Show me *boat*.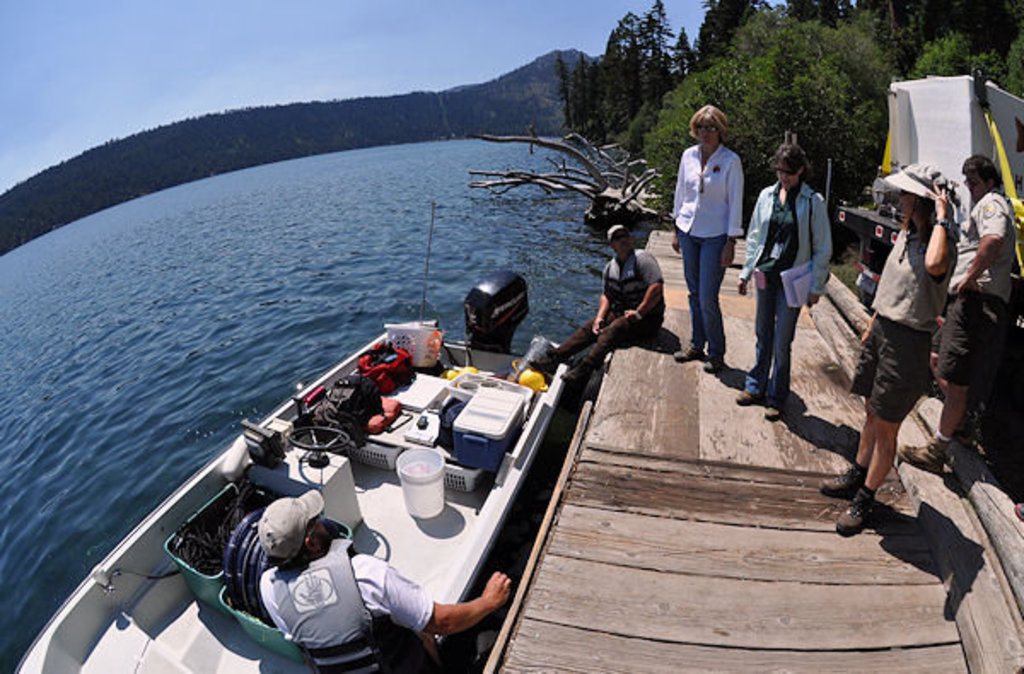
*boat* is here: BBox(14, 193, 570, 672).
